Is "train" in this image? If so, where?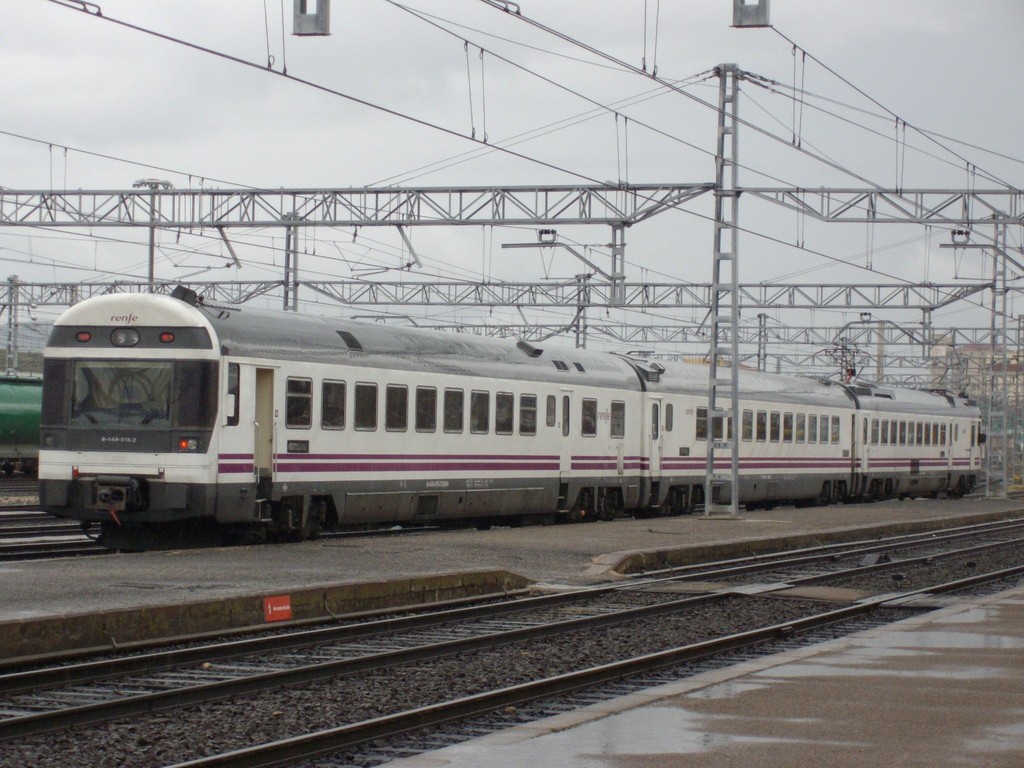
Yes, at [1,371,42,474].
